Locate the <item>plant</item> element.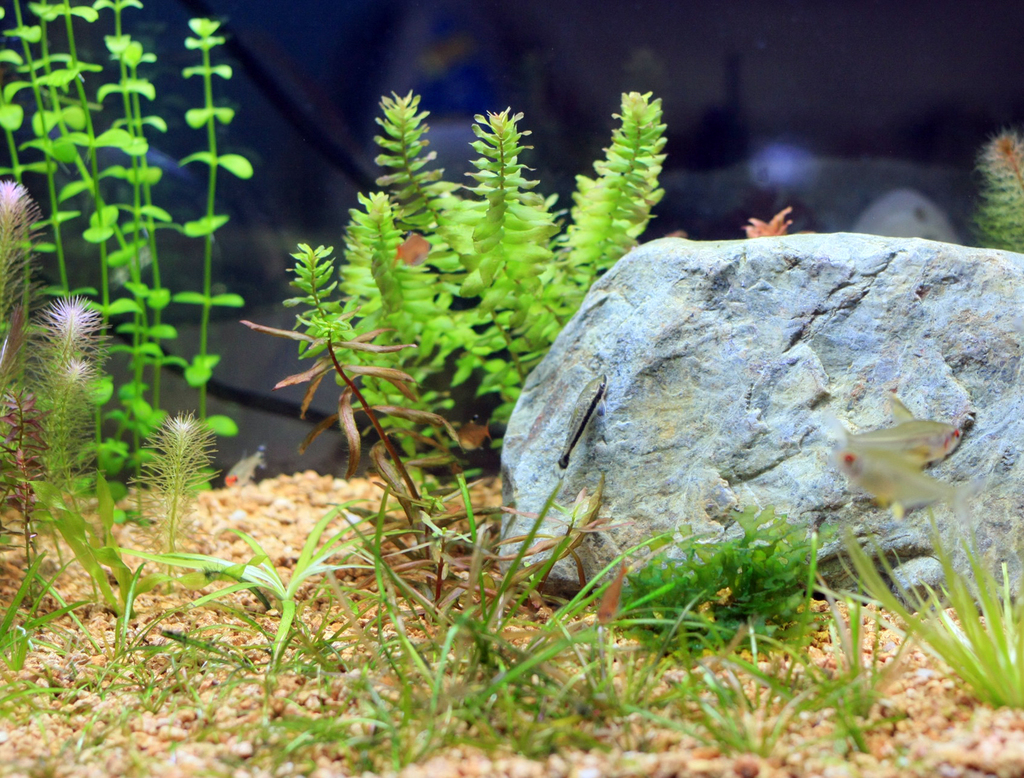
Element bbox: 962:125:1023:260.
